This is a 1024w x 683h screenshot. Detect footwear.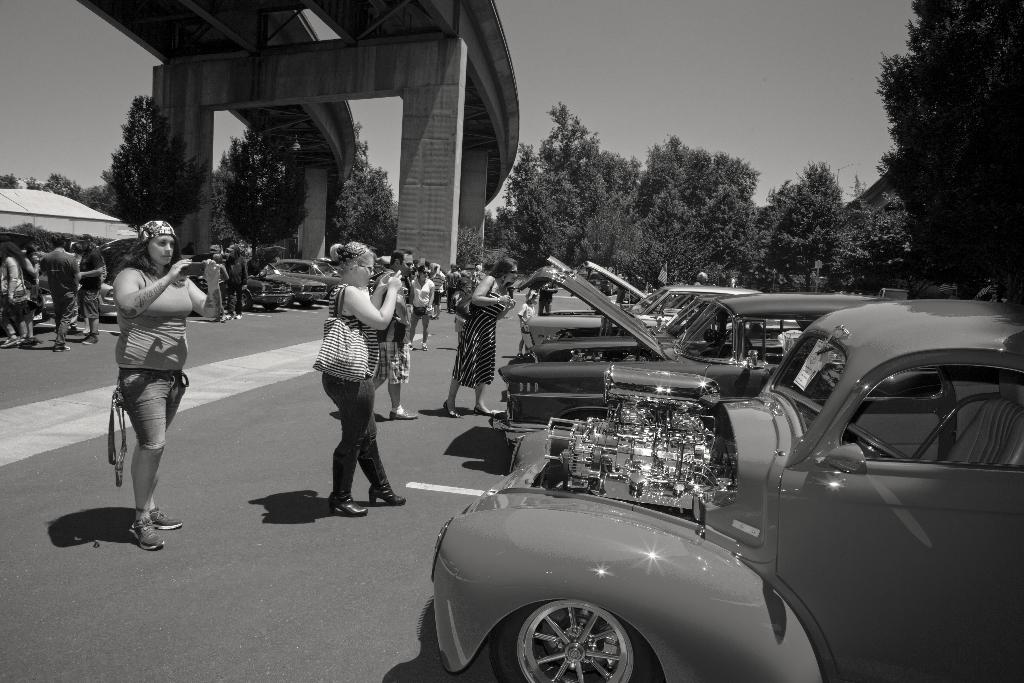
<bbox>428, 313, 438, 320</bbox>.
